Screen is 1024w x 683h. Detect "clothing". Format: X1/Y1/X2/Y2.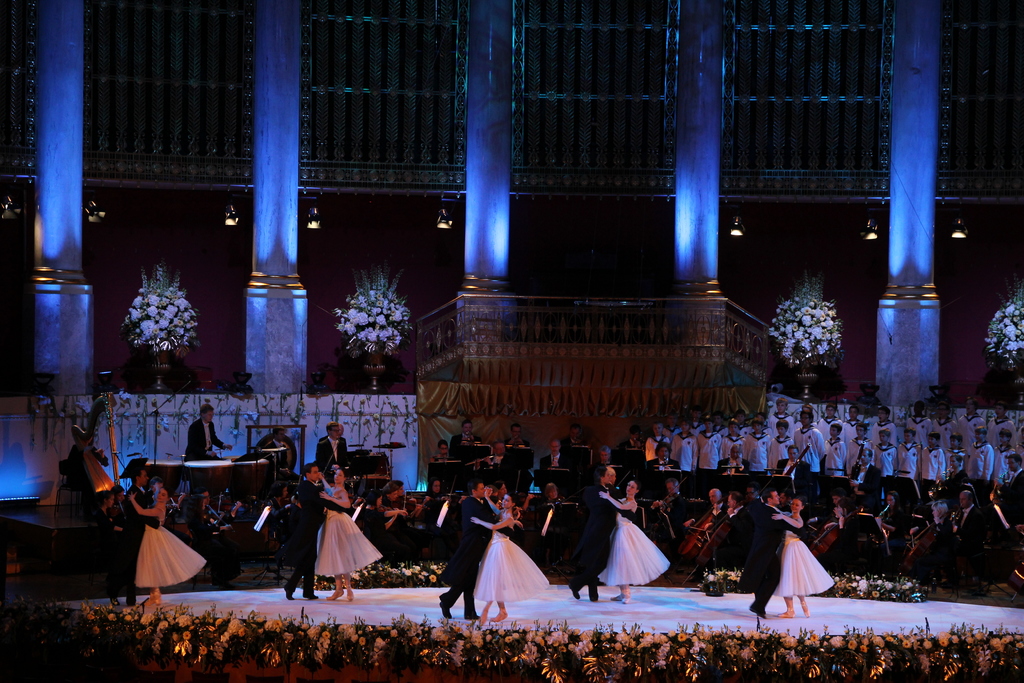
592/493/671/588.
